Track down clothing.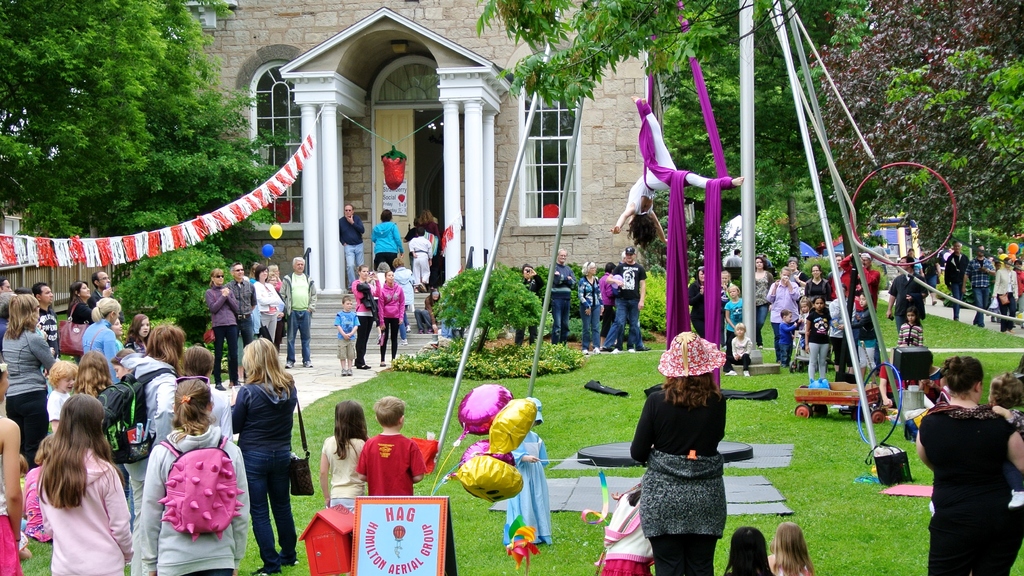
Tracked to [924, 389, 1018, 575].
